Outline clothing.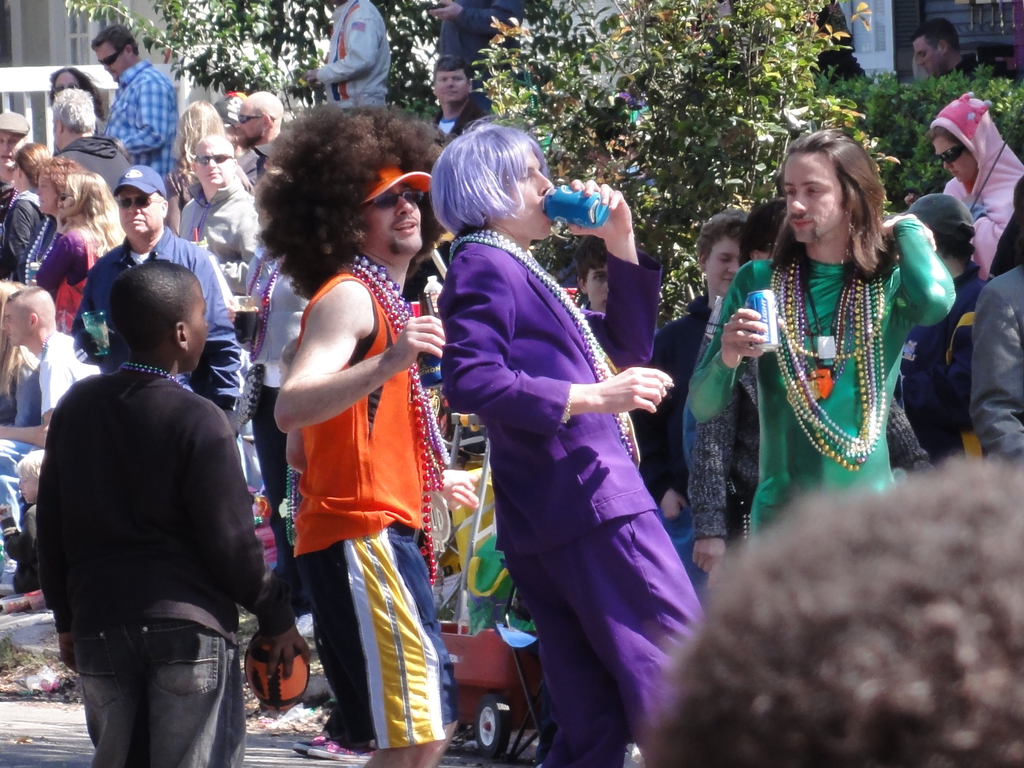
Outline: rect(0, 331, 102, 559).
